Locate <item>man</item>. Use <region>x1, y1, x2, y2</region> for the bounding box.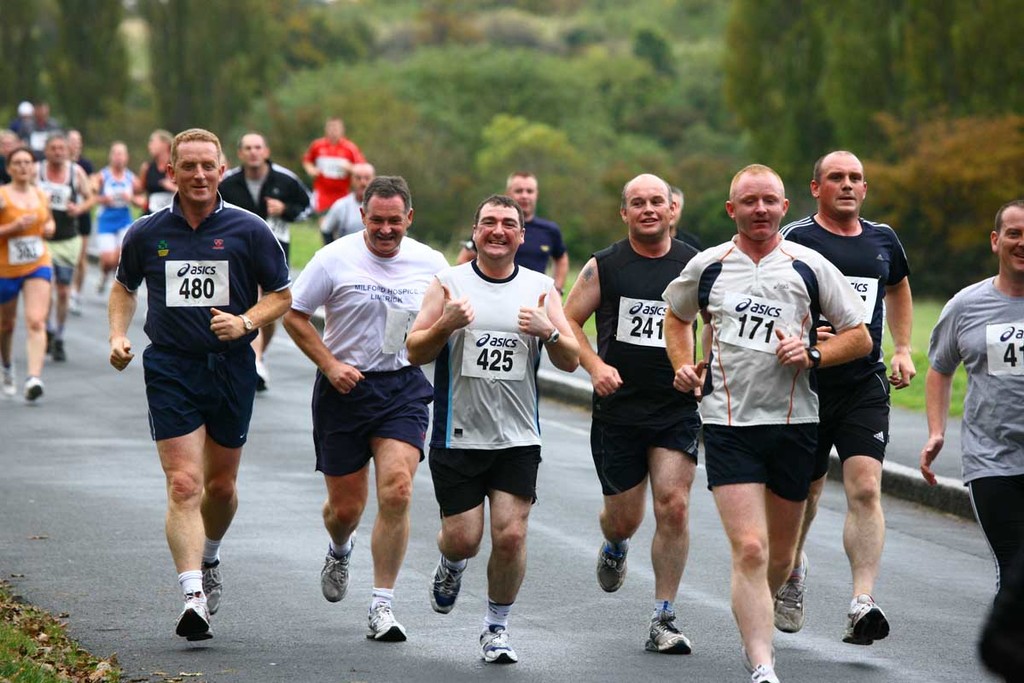
<region>461, 169, 573, 294</region>.
